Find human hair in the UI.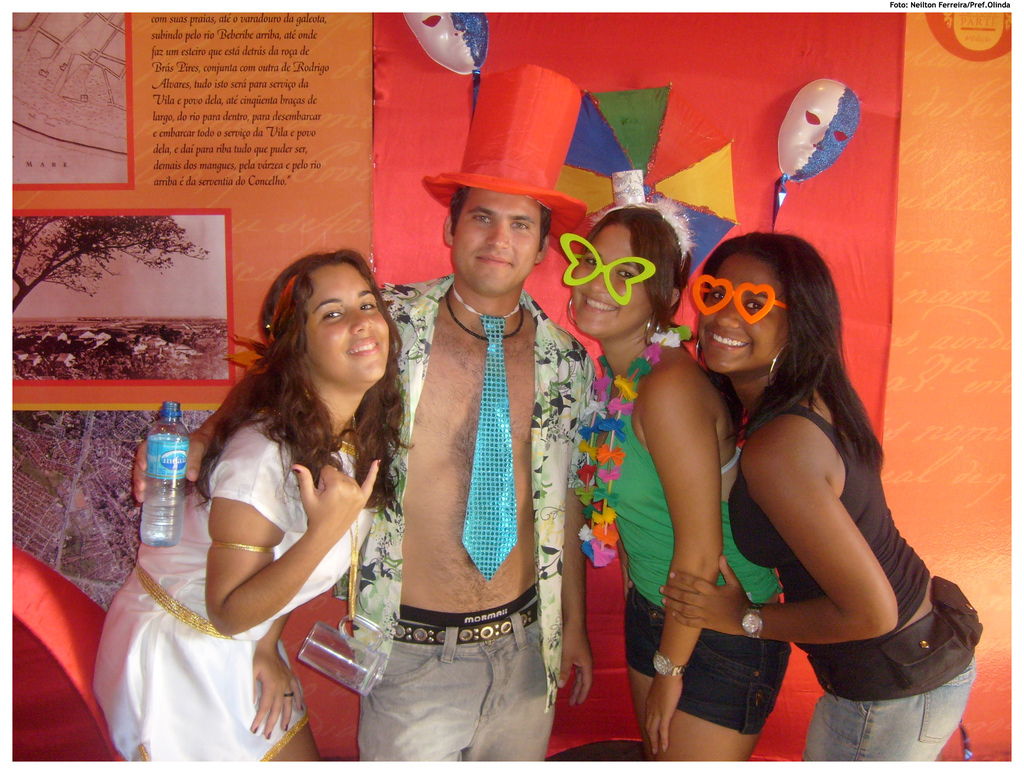
UI element at l=688, t=230, r=891, b=458.
